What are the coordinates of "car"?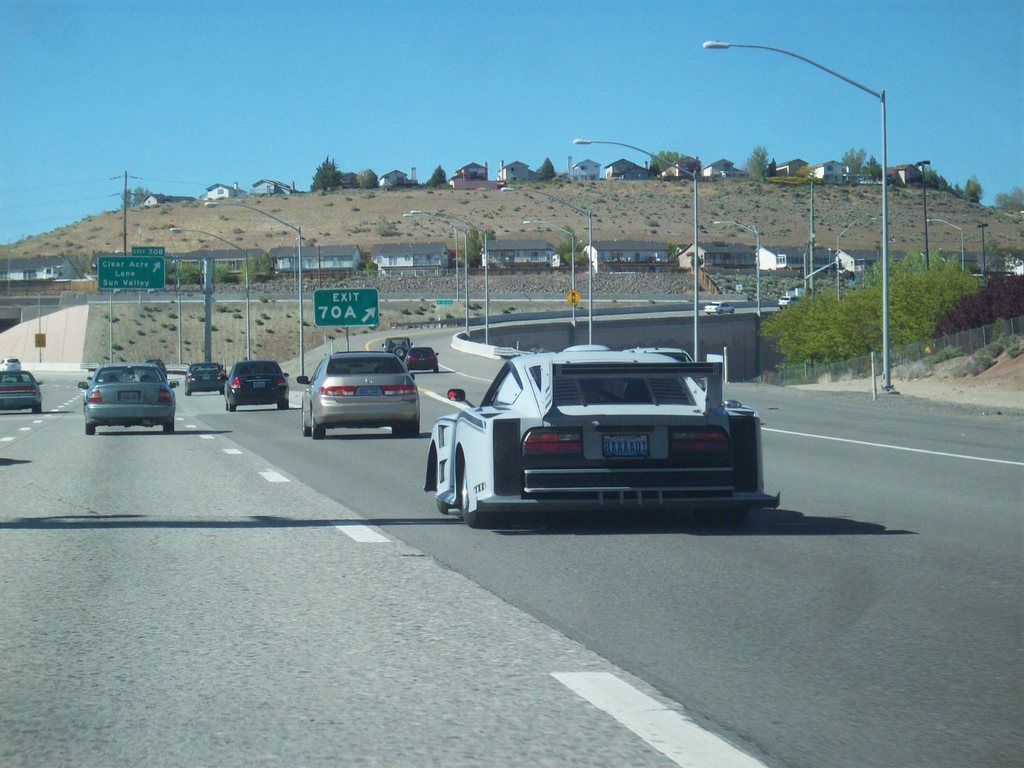
376/331/416/359.
